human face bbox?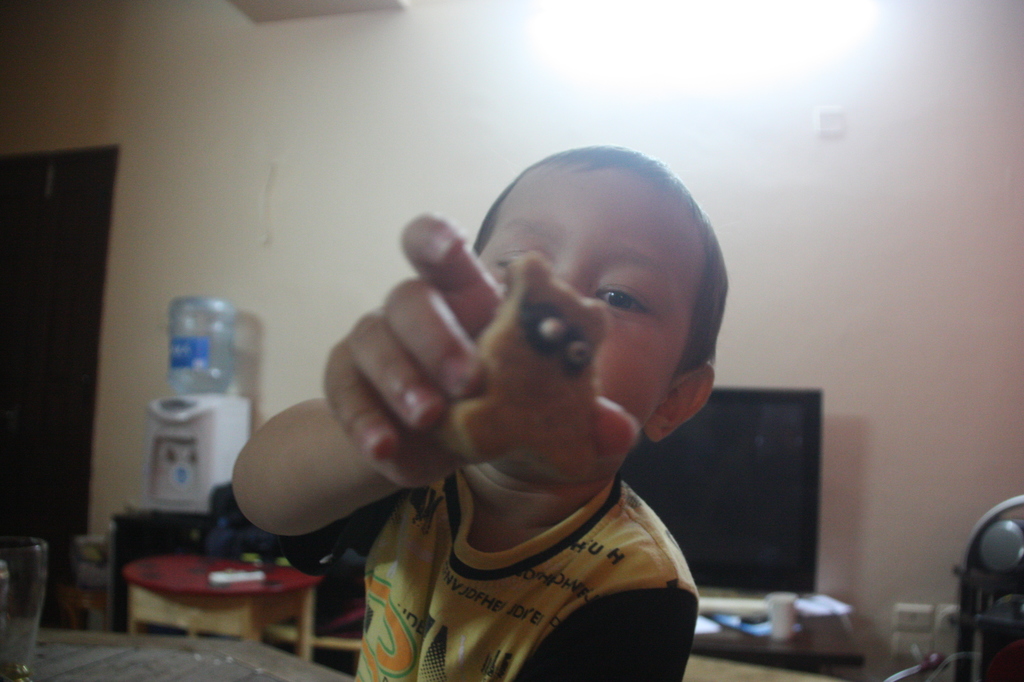
l=475, t=162, r=710, b=471
